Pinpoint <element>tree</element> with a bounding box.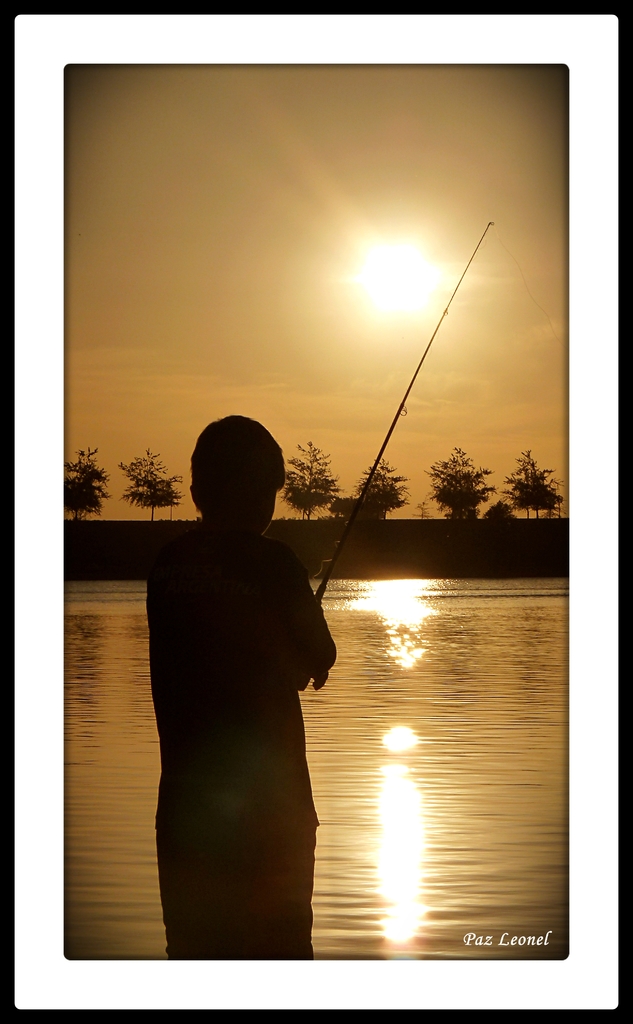
BBox(438, 435, 511, 516).
